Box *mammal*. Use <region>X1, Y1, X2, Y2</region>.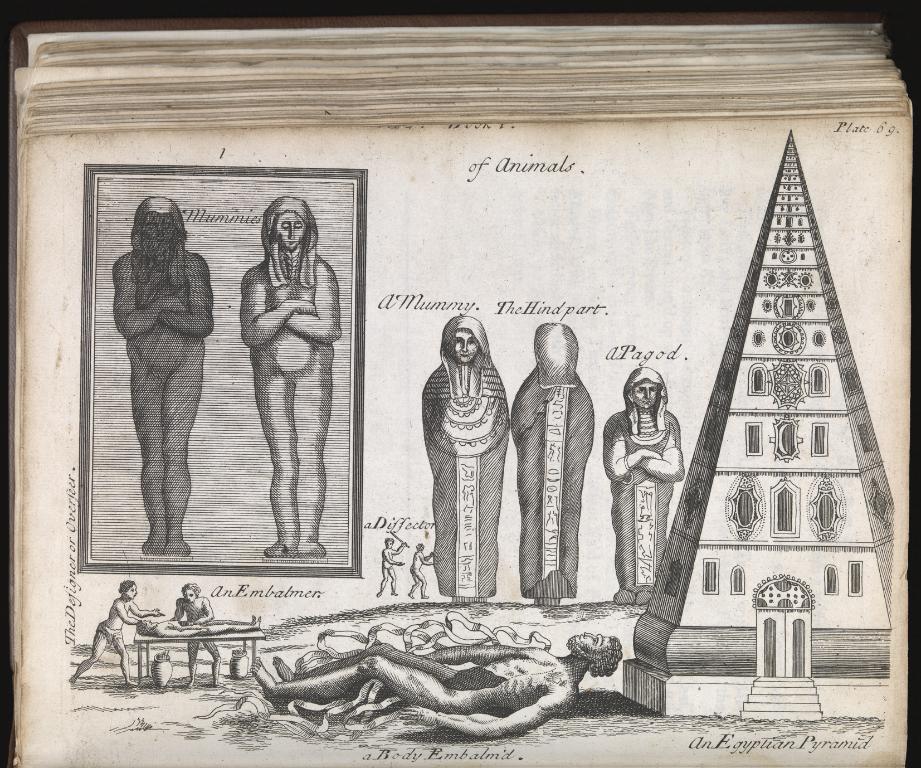
<region>136, 614, 258, 637</region>.
